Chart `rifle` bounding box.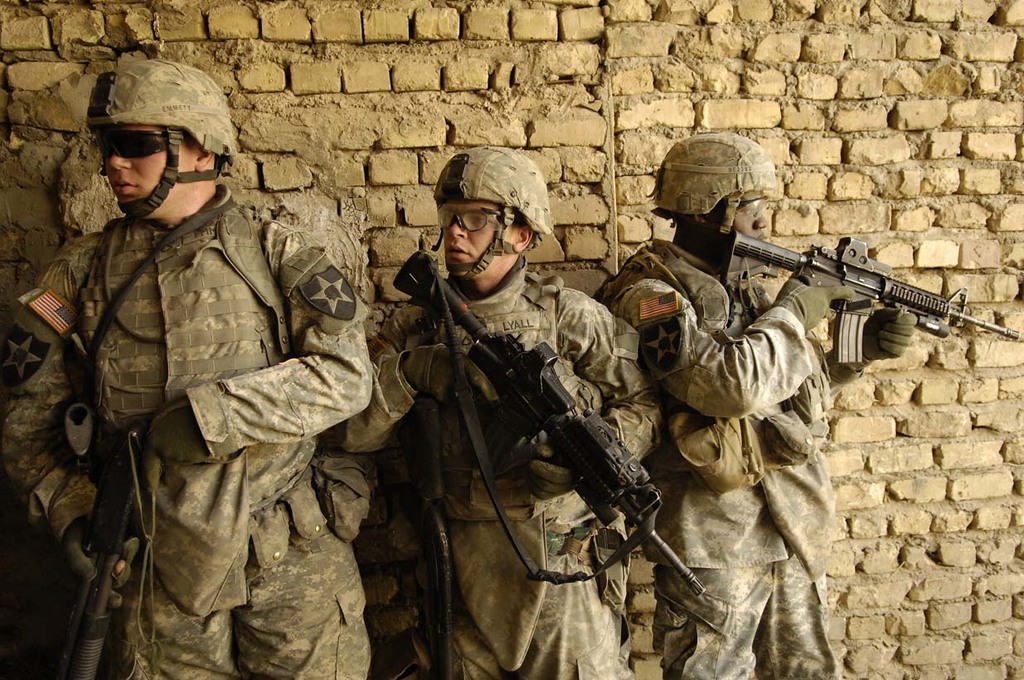
Charted: left=685, top=214, right=1006, bottom=353.
